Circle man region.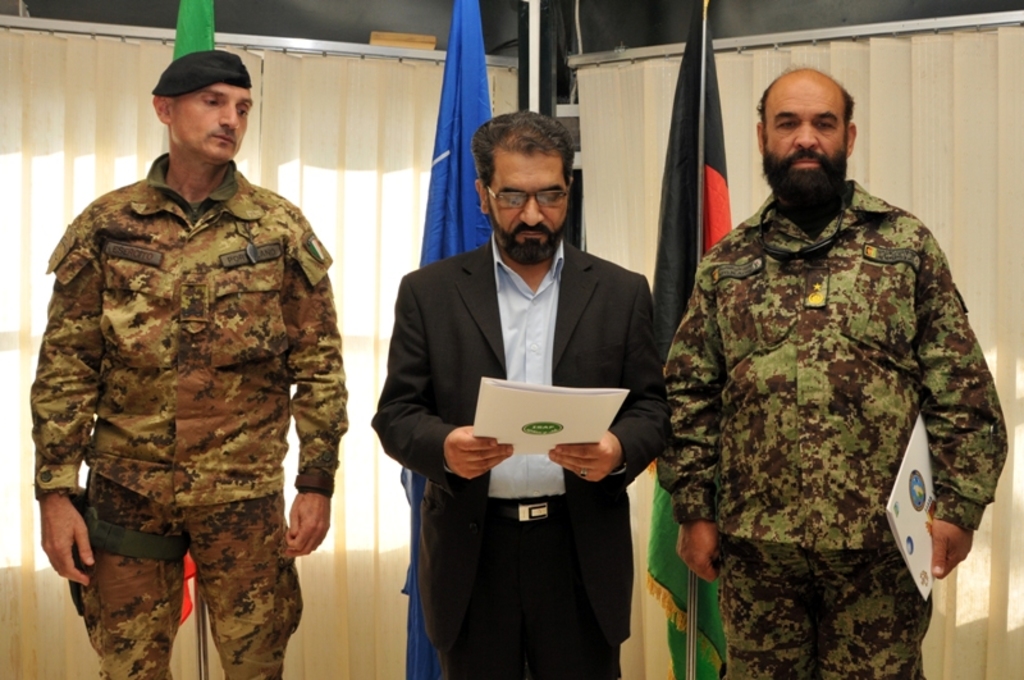
Region: pyautogui.locateOnScreen(29, 49, 347, 679).
